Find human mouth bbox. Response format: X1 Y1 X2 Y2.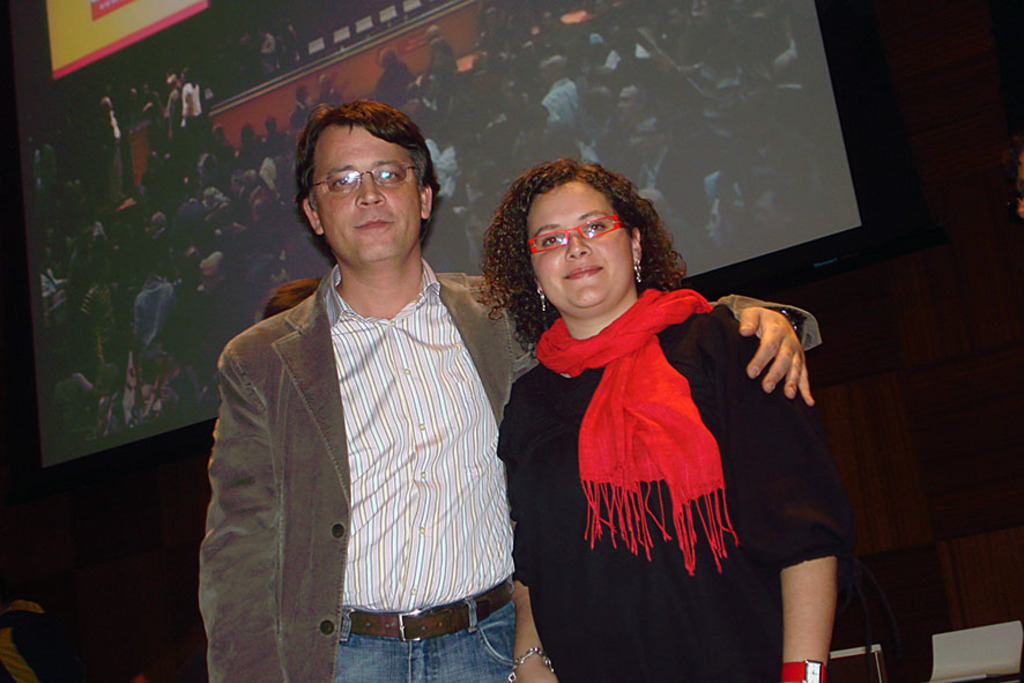
565 266 602 281.
